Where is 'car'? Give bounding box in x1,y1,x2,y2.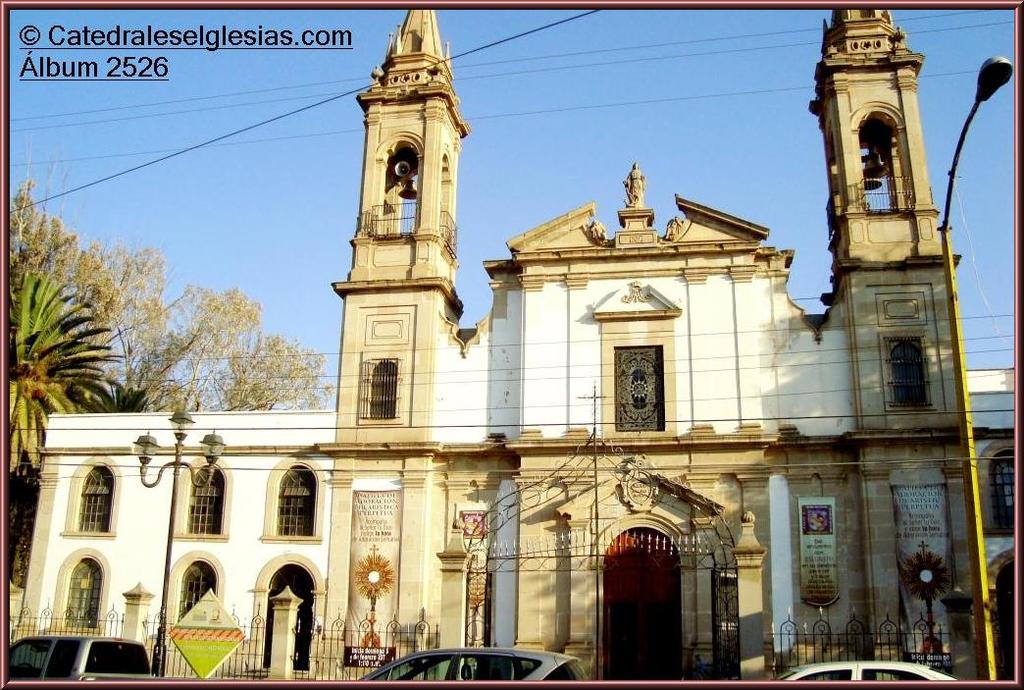
4,632,157,679.
